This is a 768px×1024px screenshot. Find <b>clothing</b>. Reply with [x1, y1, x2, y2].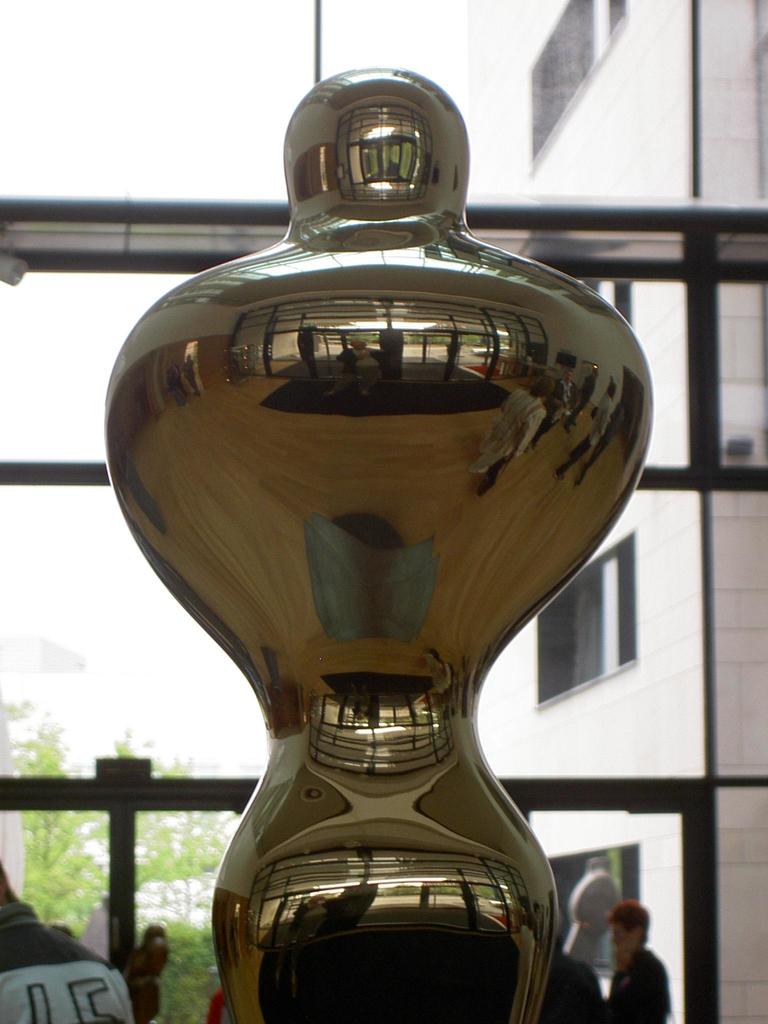
[608, 946, 666, 1023].
